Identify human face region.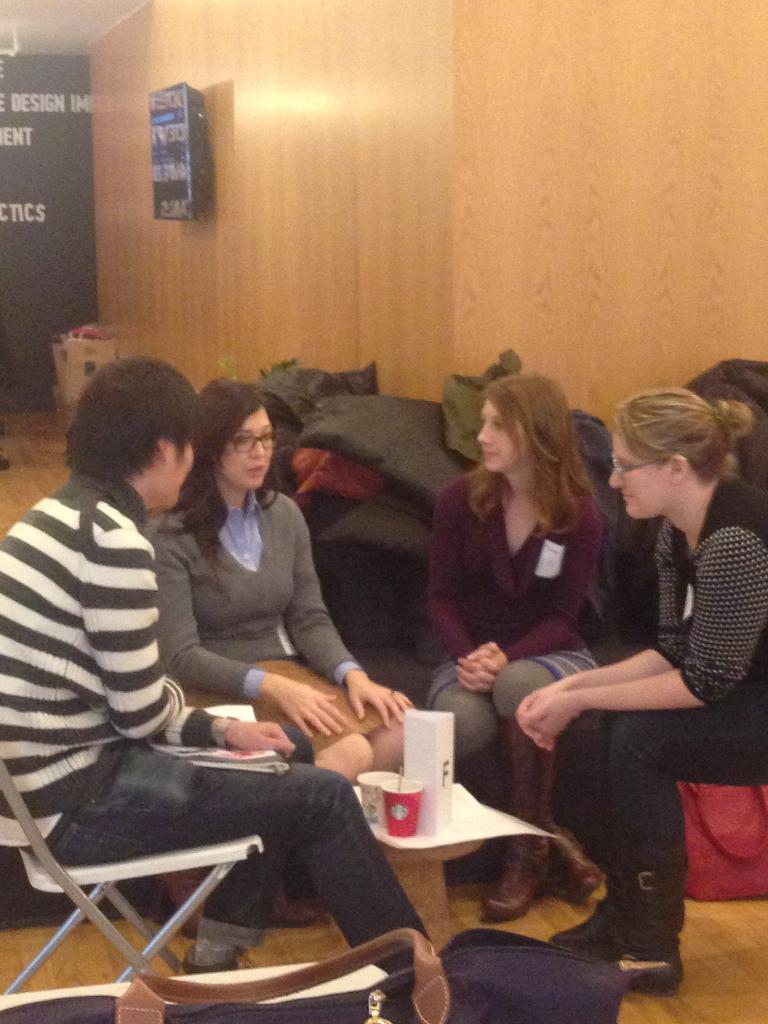
Region: BBox(470, 400, 530, 483).
